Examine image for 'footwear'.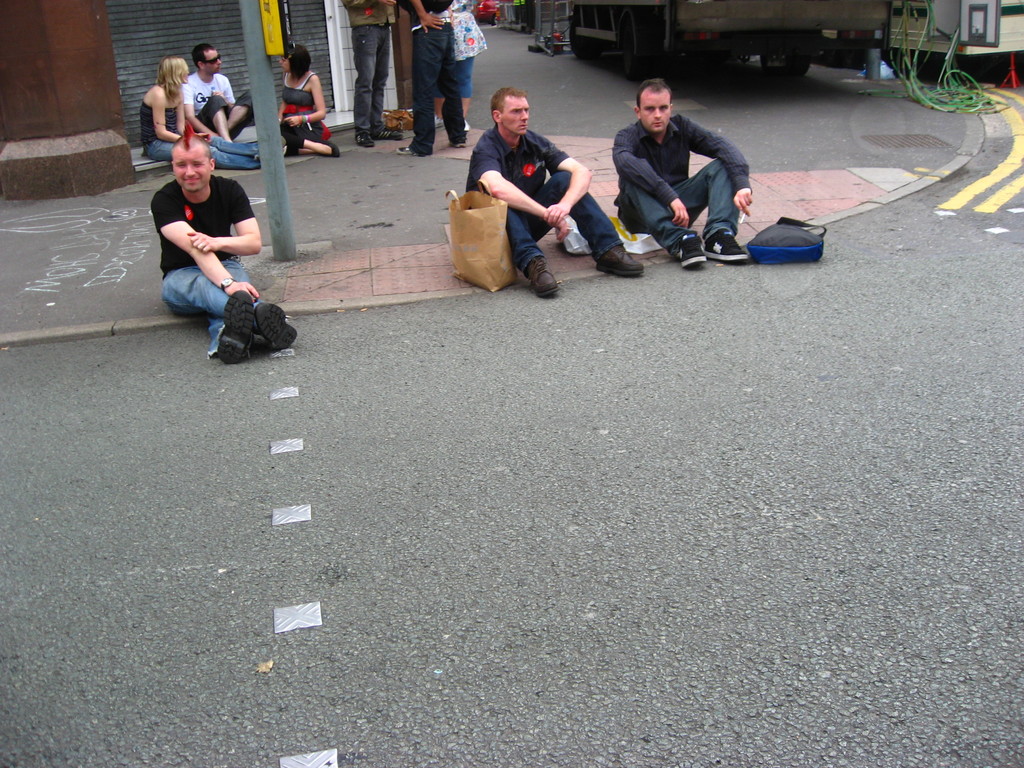
Examination result: bbox(451, 138, 465, 145).
